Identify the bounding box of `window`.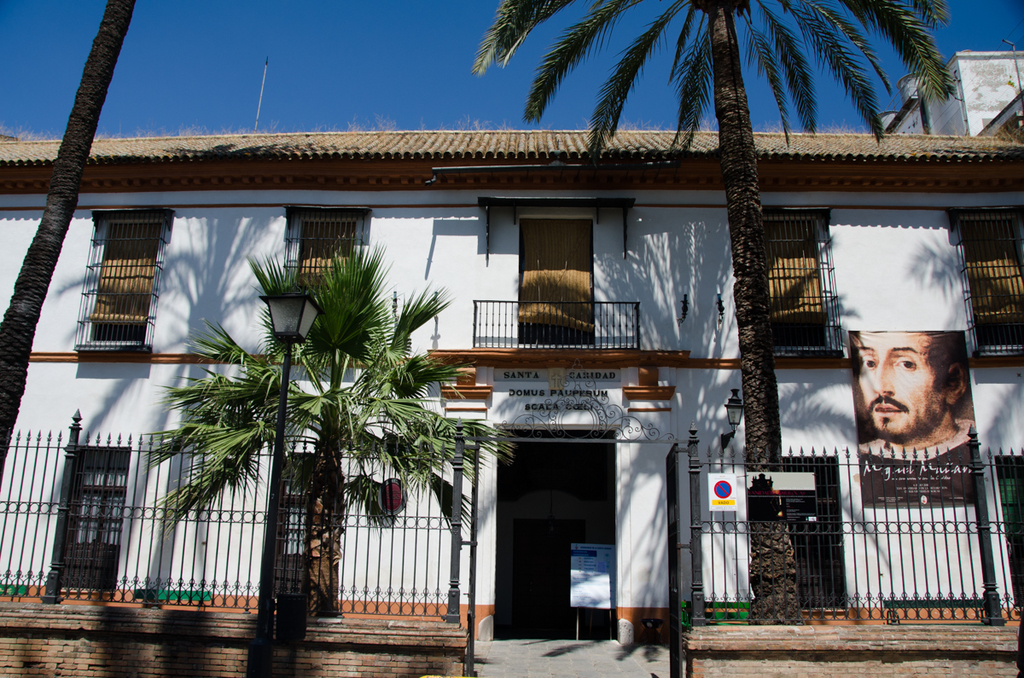
70 201 157 379.
